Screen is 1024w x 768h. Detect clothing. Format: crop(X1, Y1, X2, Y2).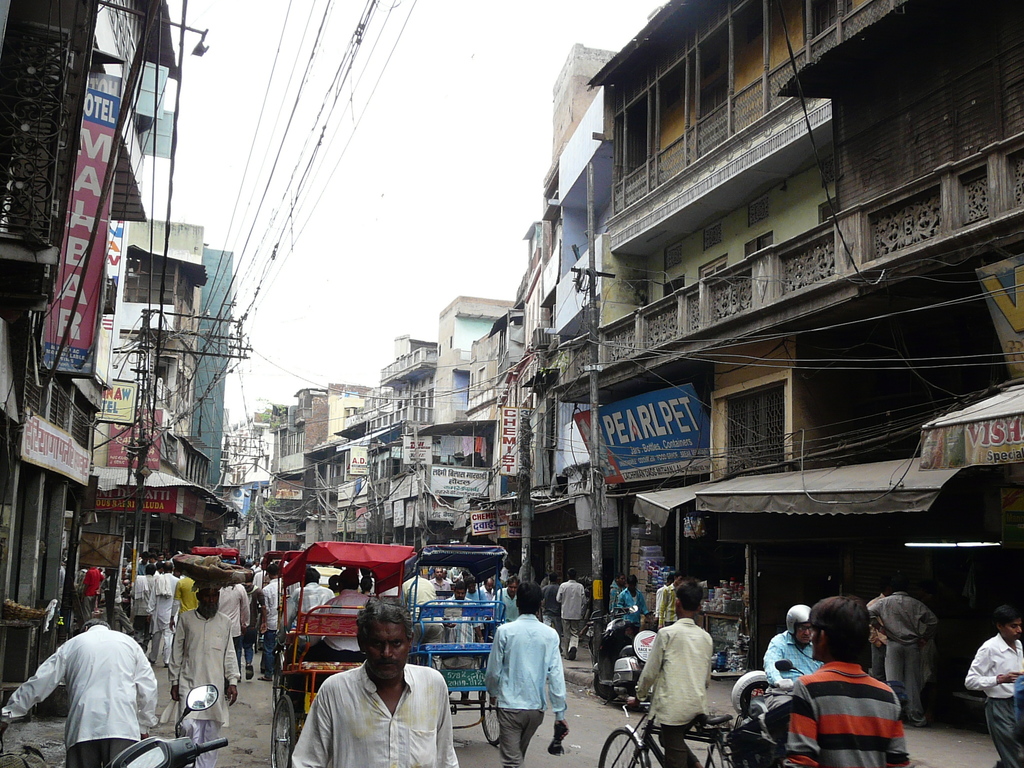
crop(764, 623, 823, 687).
